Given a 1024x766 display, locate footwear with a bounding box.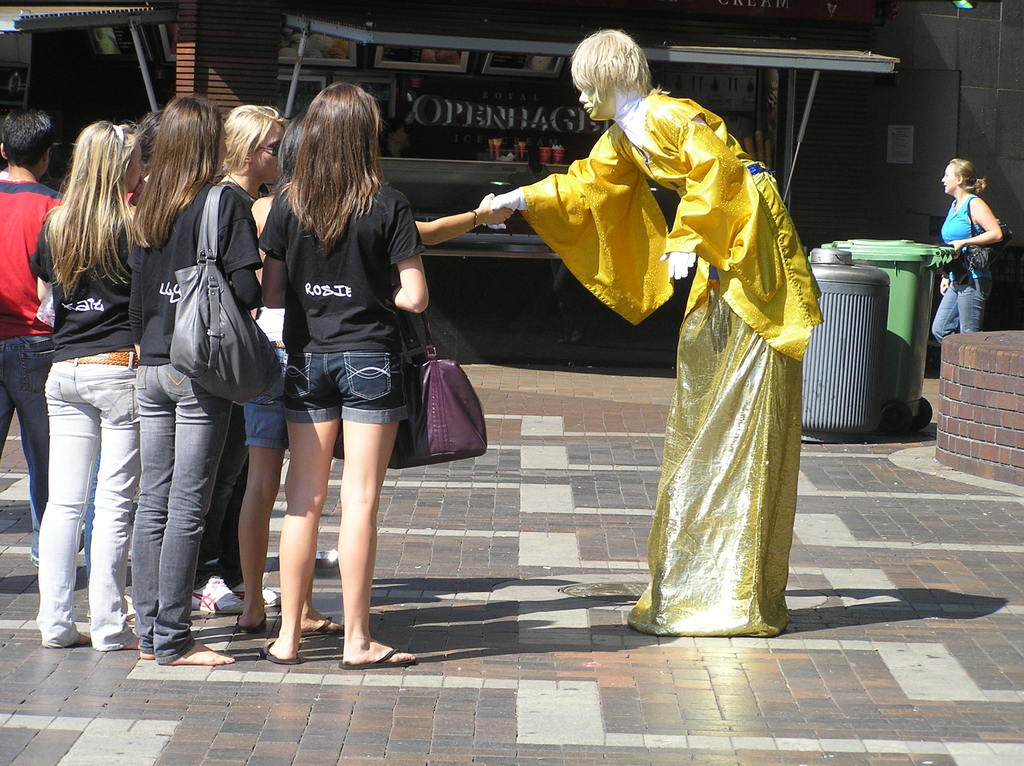
Located: <region>340, 648, 418, 667</region>.
